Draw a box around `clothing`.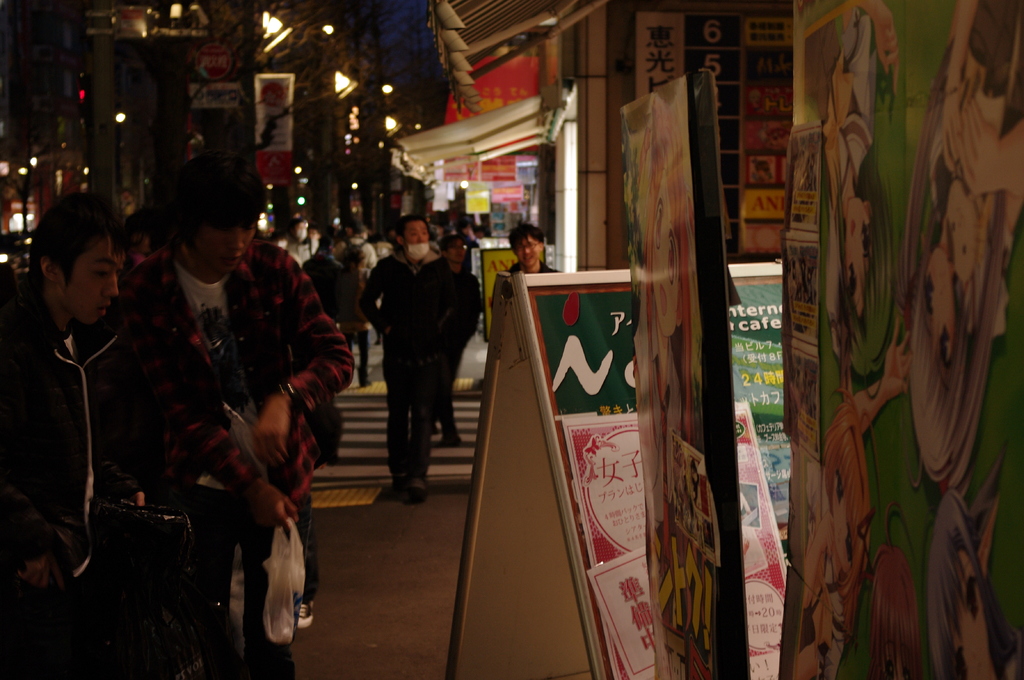
(114,239,355,679).
